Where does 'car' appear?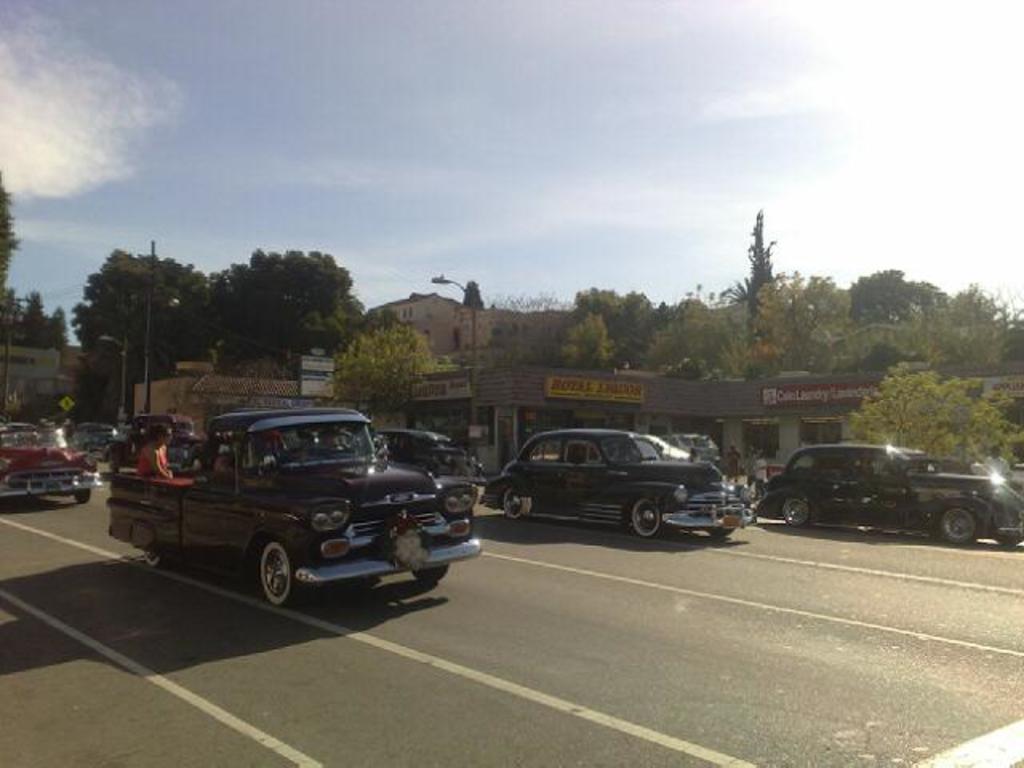
Appears at 482 435 760 539.
